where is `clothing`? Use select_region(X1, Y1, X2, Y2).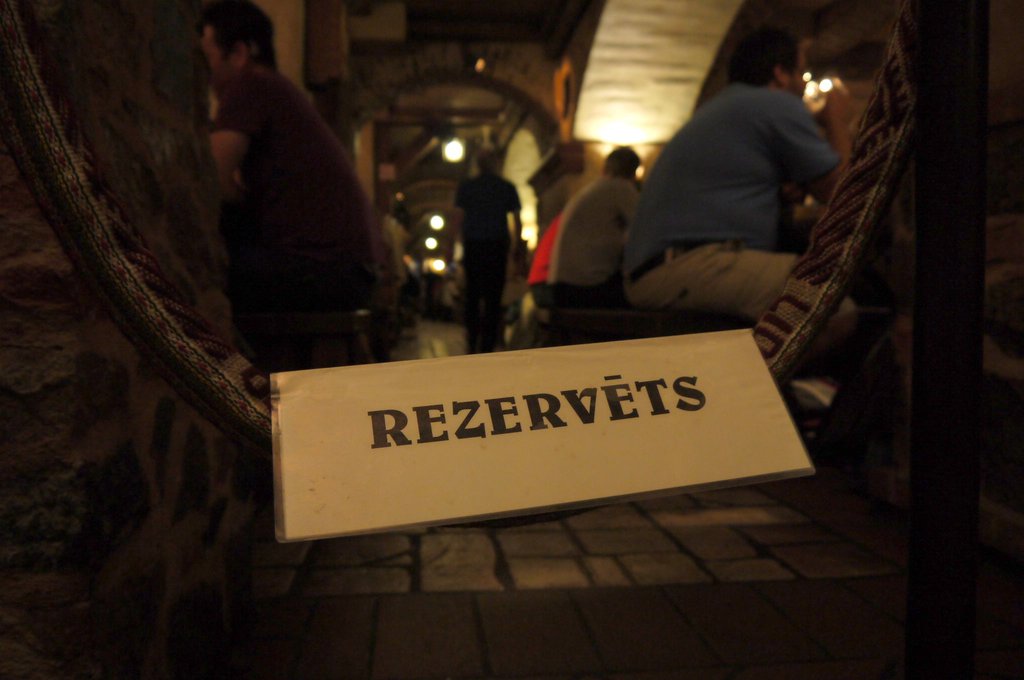
select_region(452, 166, 519, 353).
